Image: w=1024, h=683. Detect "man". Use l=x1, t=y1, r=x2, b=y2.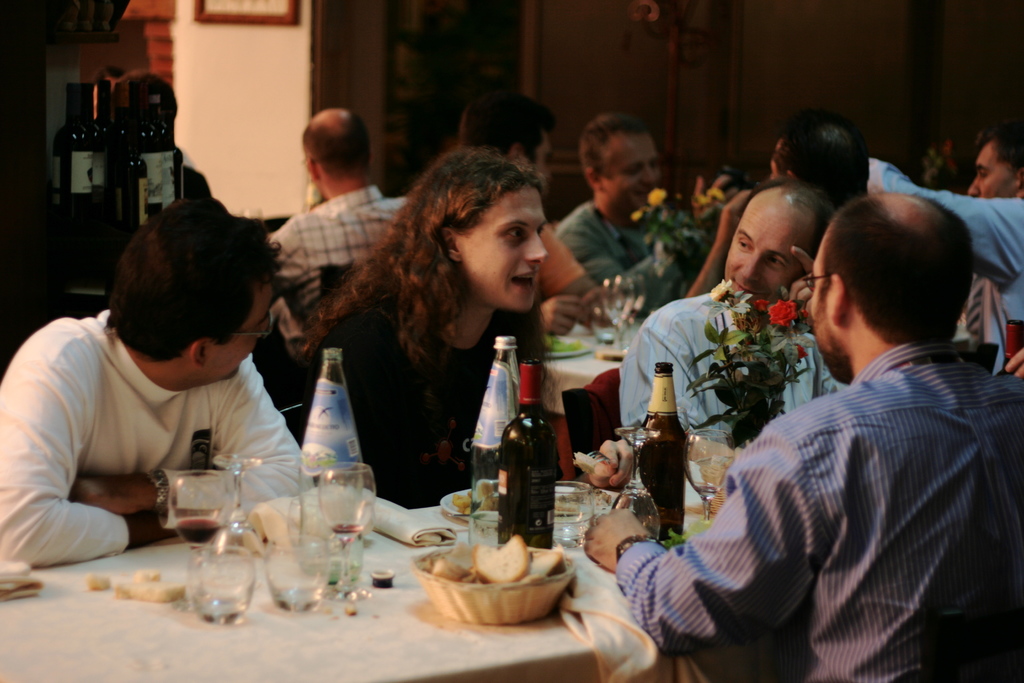
l=629, t=147, r=994, b=667.
